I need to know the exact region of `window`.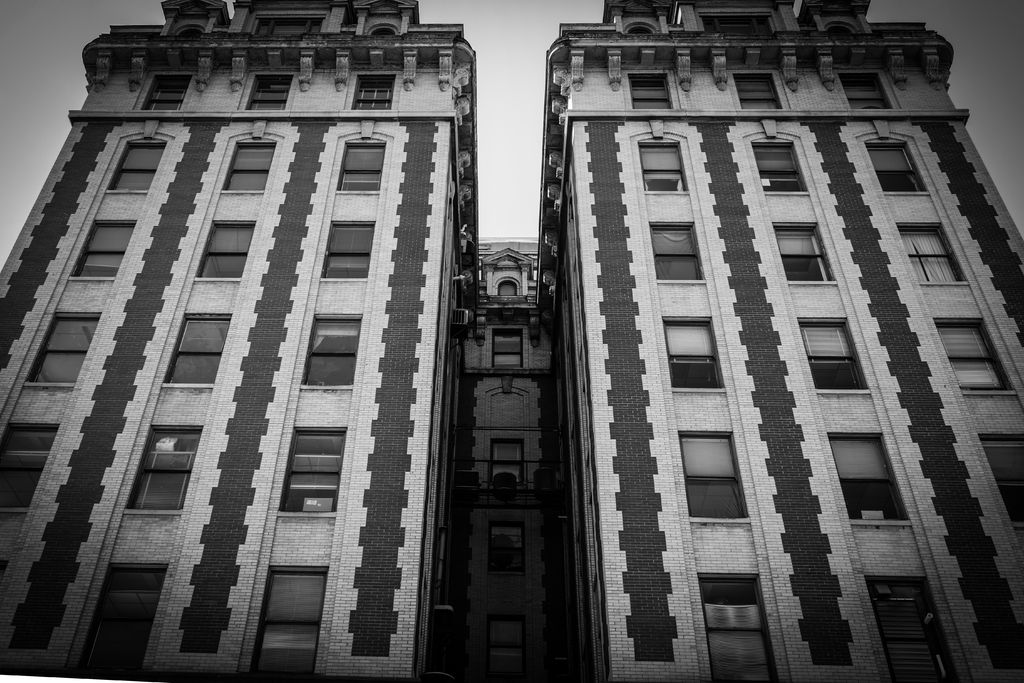
Region: (870,133,940,199).
